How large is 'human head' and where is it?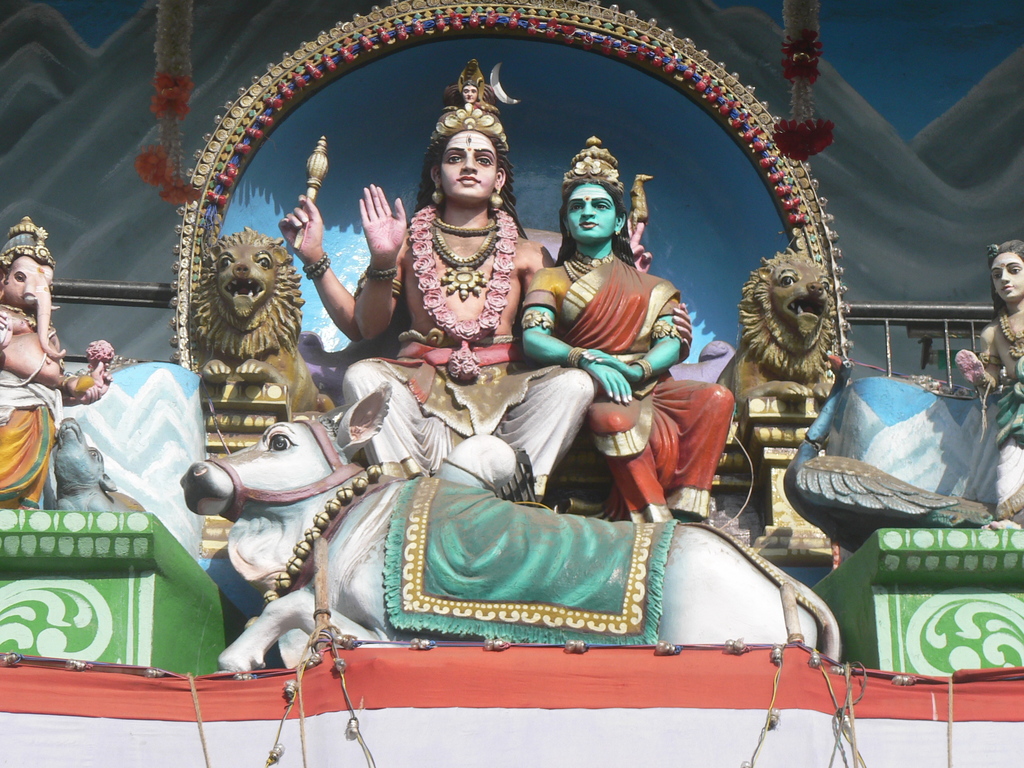
Bounding box: x1=987, y1=236, x2=1023, y2=306.
